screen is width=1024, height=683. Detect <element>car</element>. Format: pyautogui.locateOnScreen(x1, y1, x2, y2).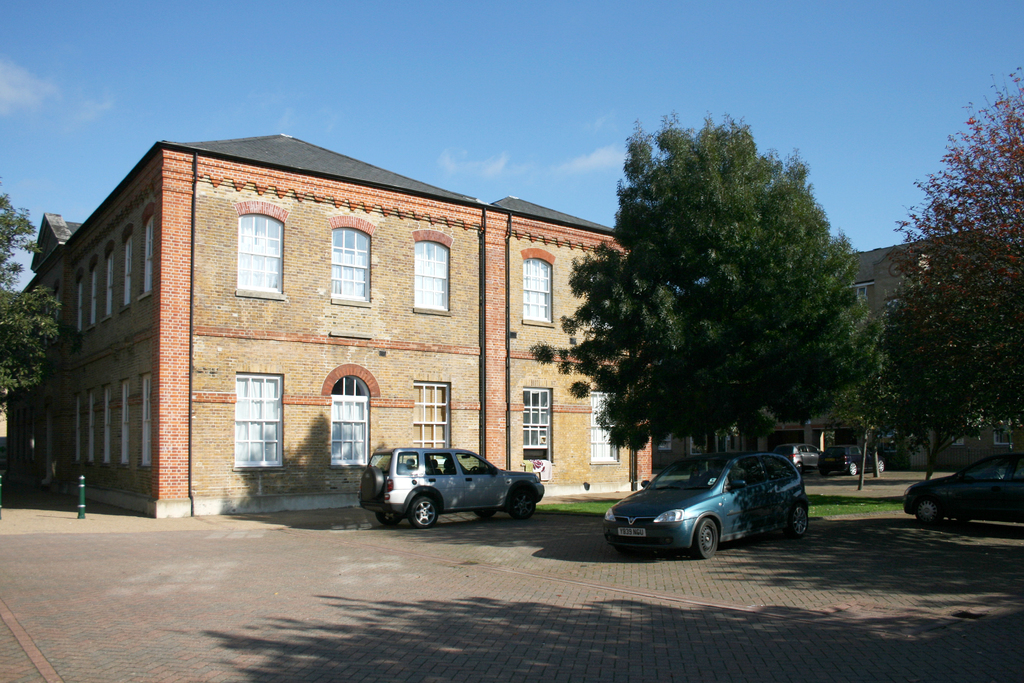
pyautogui.locateOnScreen(901, 445, 1023, 527).
